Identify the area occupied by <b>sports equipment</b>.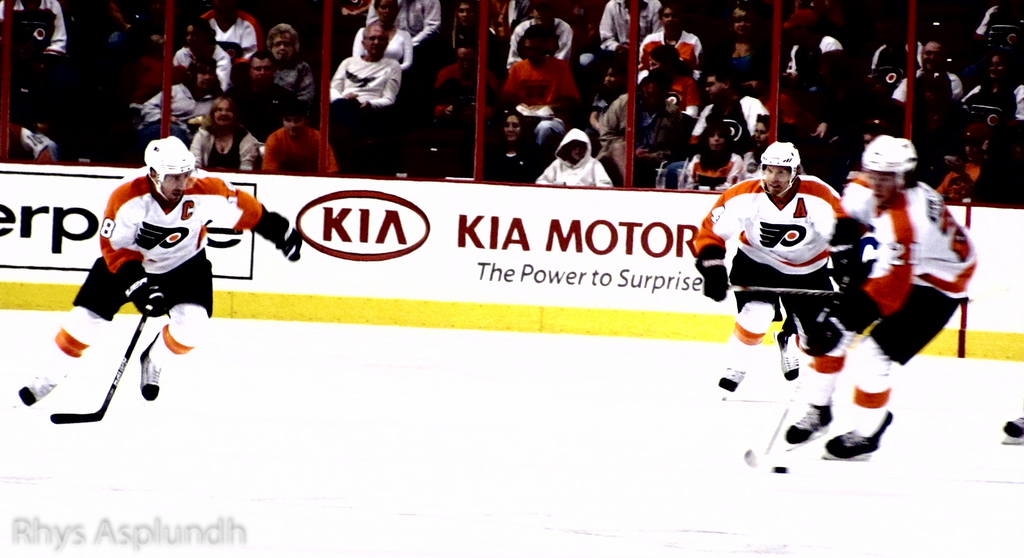
Area: detection(728, 281, 842, 302).
